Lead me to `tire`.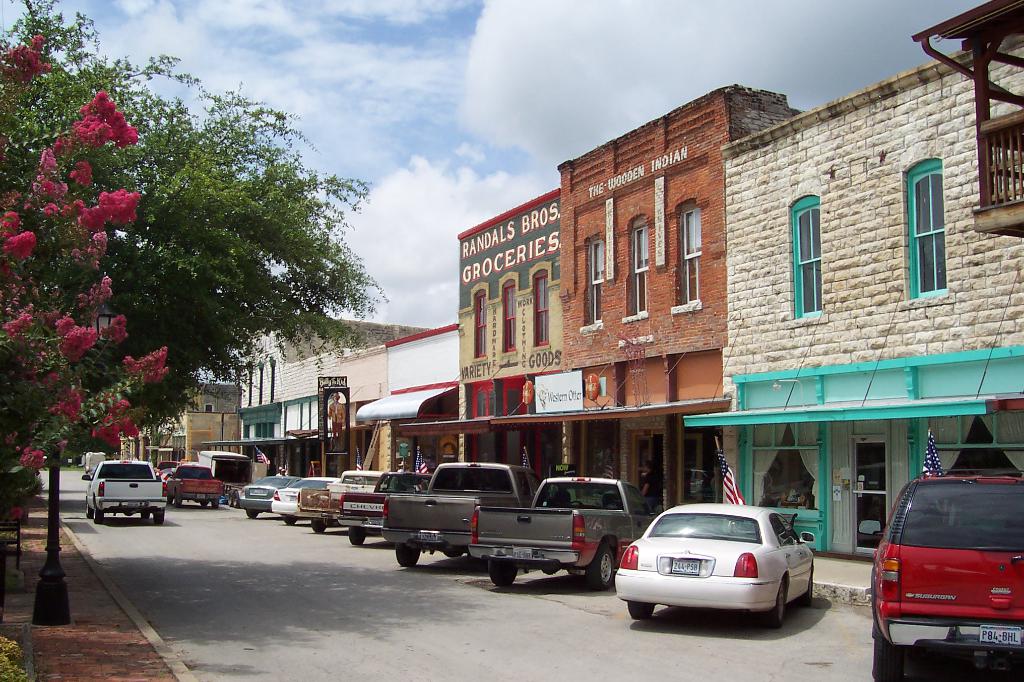
Lead to box=[627, 599, 655, 619].
